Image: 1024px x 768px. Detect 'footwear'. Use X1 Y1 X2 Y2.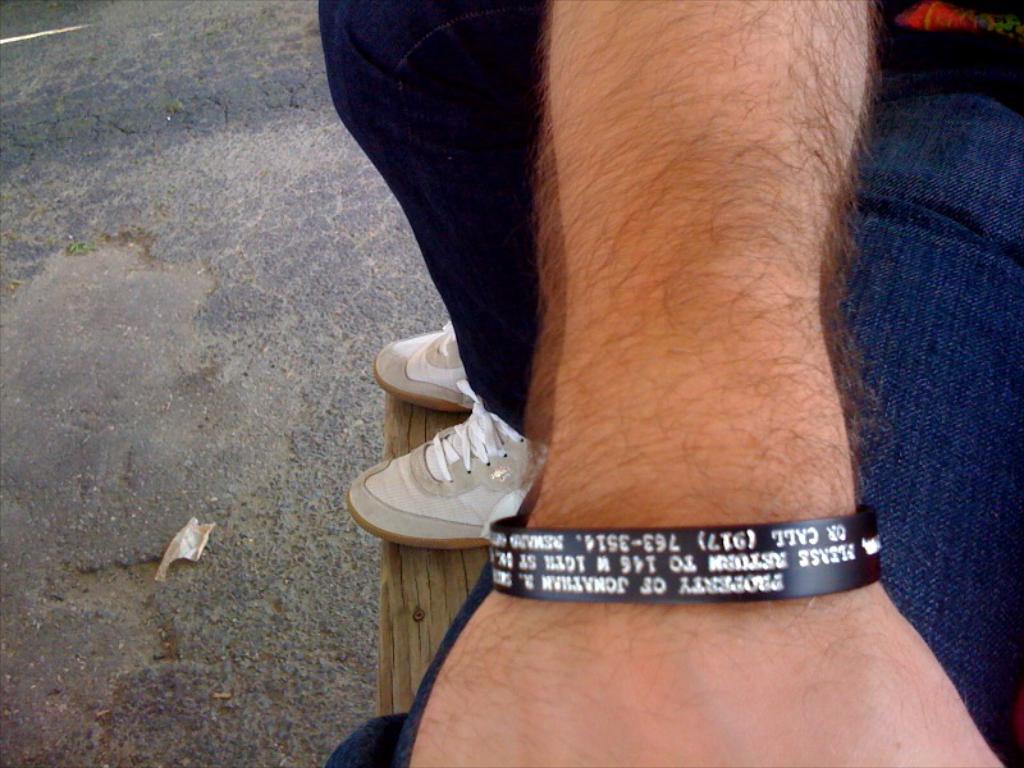
335 337 535 547.
